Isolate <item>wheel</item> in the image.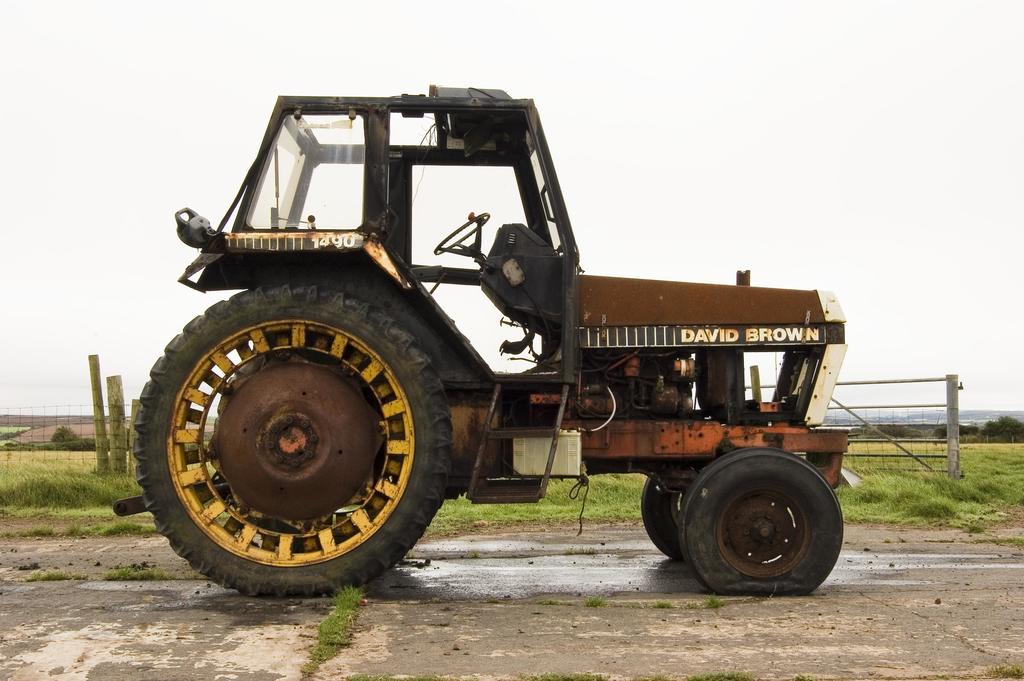
Isolated region: bbox(683, 444, 847, 602).
